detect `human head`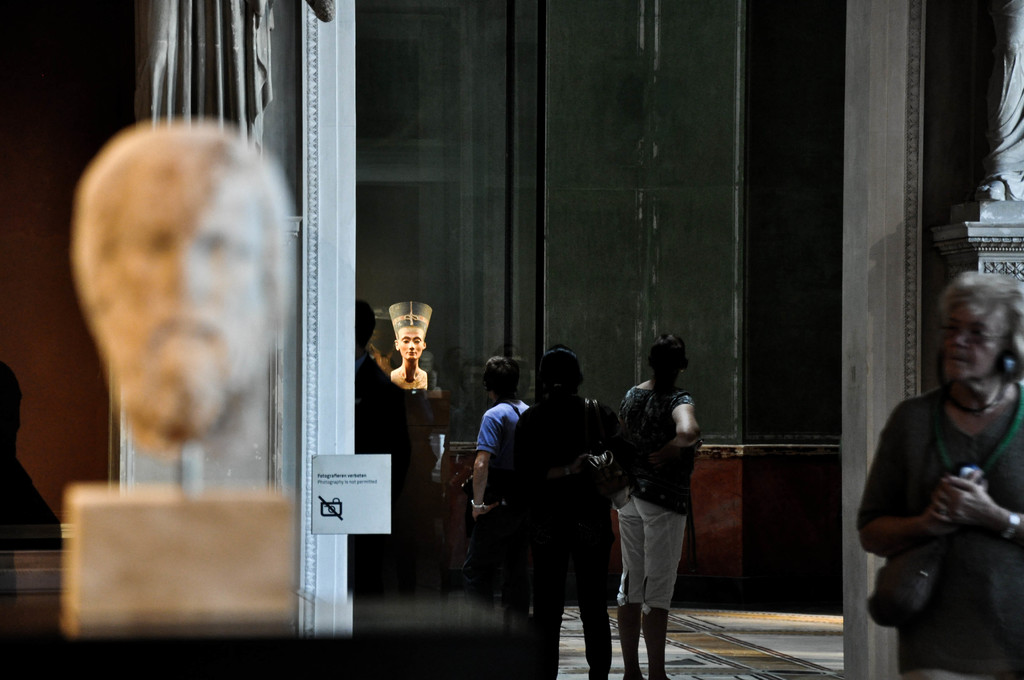
[x1=483, y1=358, x2=521, y2=400]
